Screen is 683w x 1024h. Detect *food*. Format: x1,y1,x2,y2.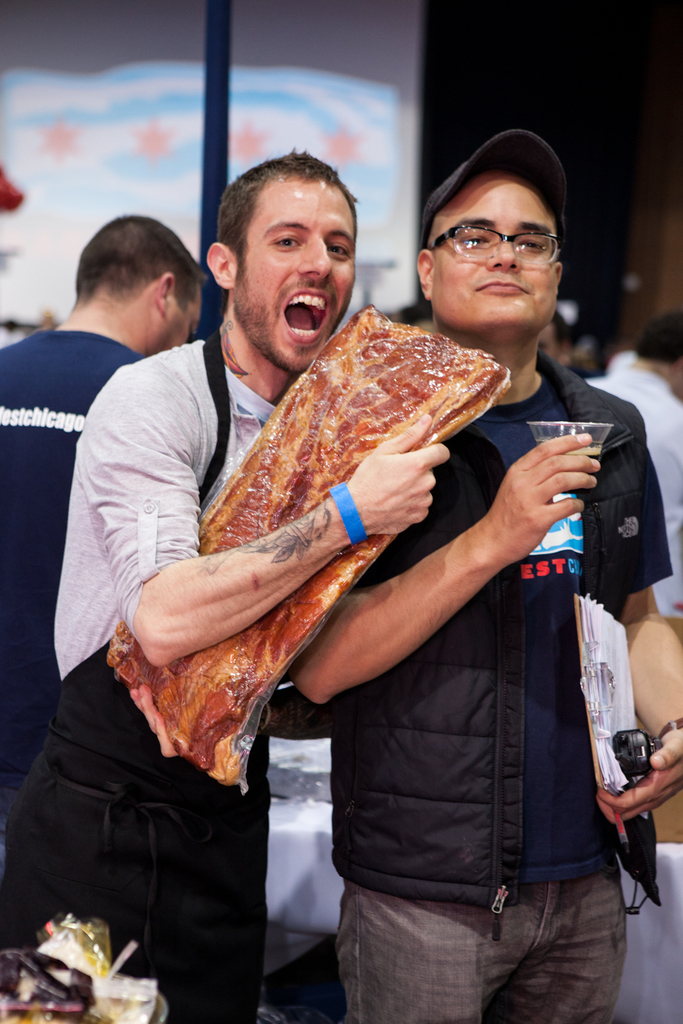
108,308,507,788.
